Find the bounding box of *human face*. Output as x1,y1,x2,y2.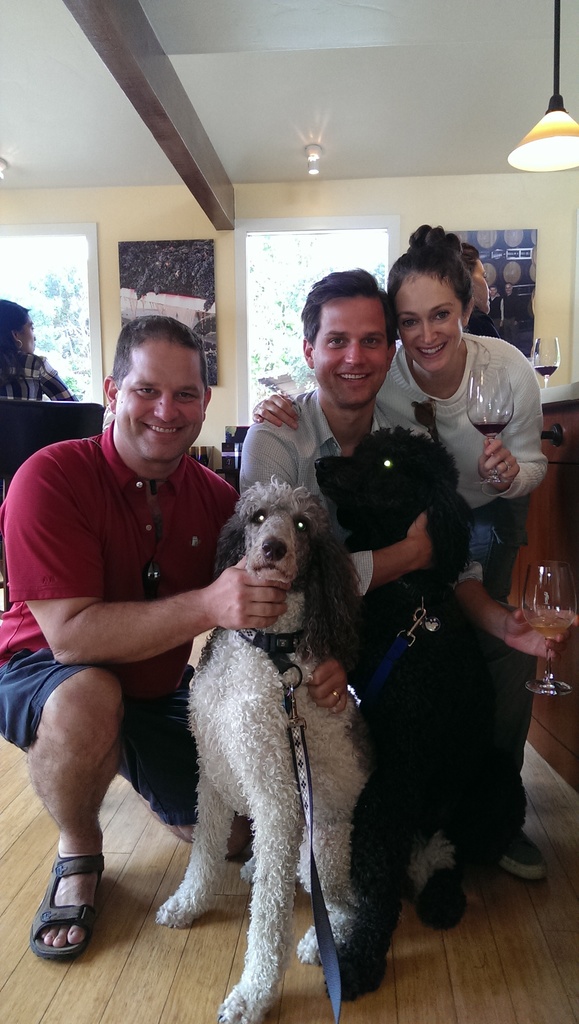
319,299,395,404.
